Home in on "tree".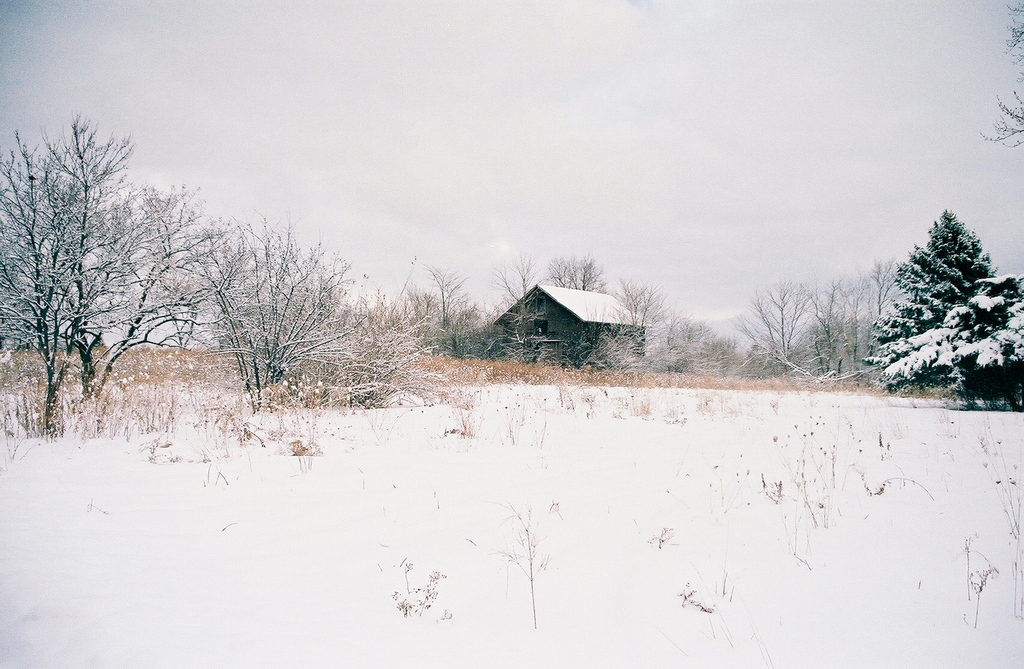
Homed in at x1=977 y1=0 x2=1023 y2=142.
